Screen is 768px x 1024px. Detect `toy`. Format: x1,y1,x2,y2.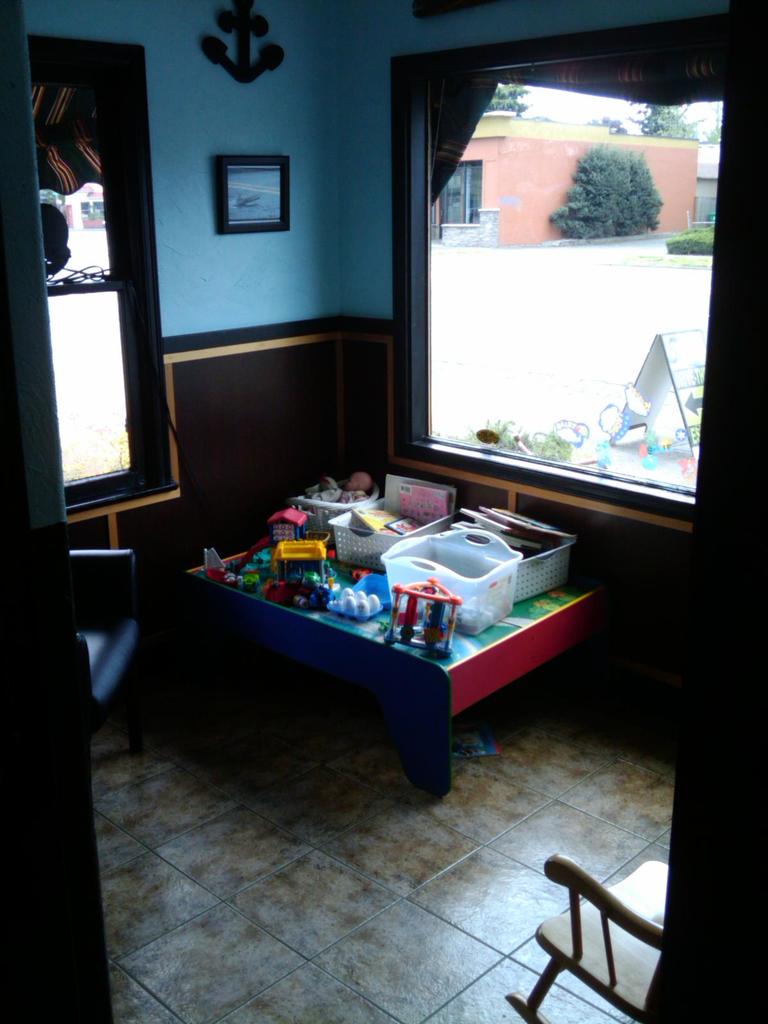
209,552,235,586.
